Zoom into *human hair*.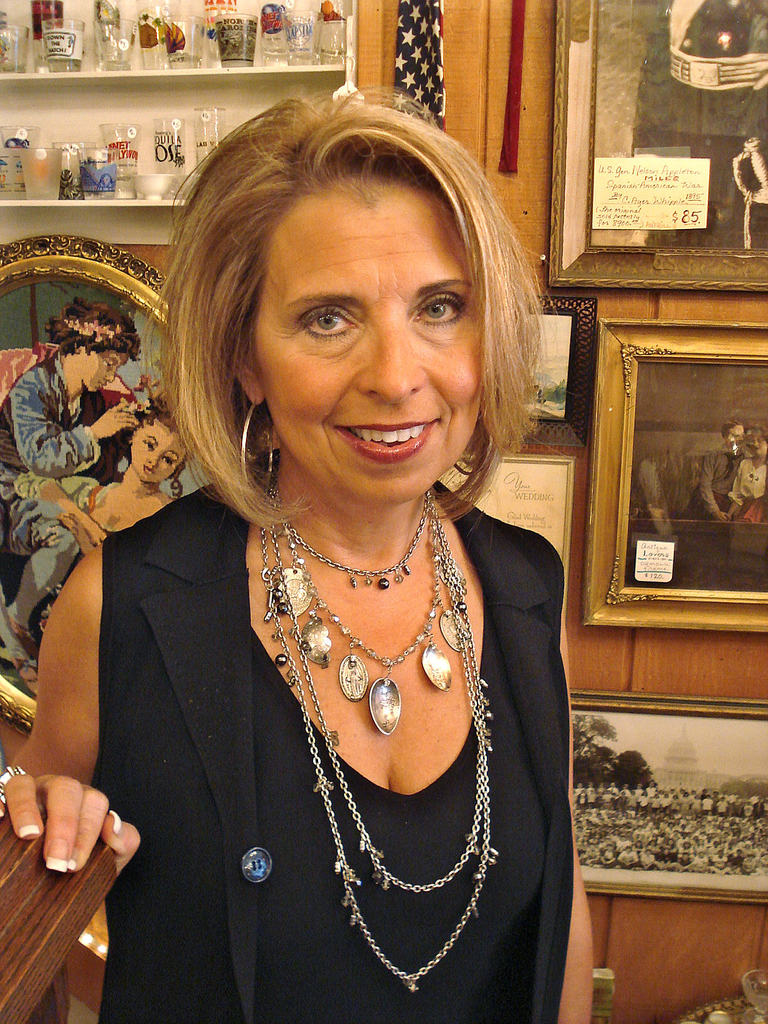
Zoom target: detection(122, 386, 191, 496).
